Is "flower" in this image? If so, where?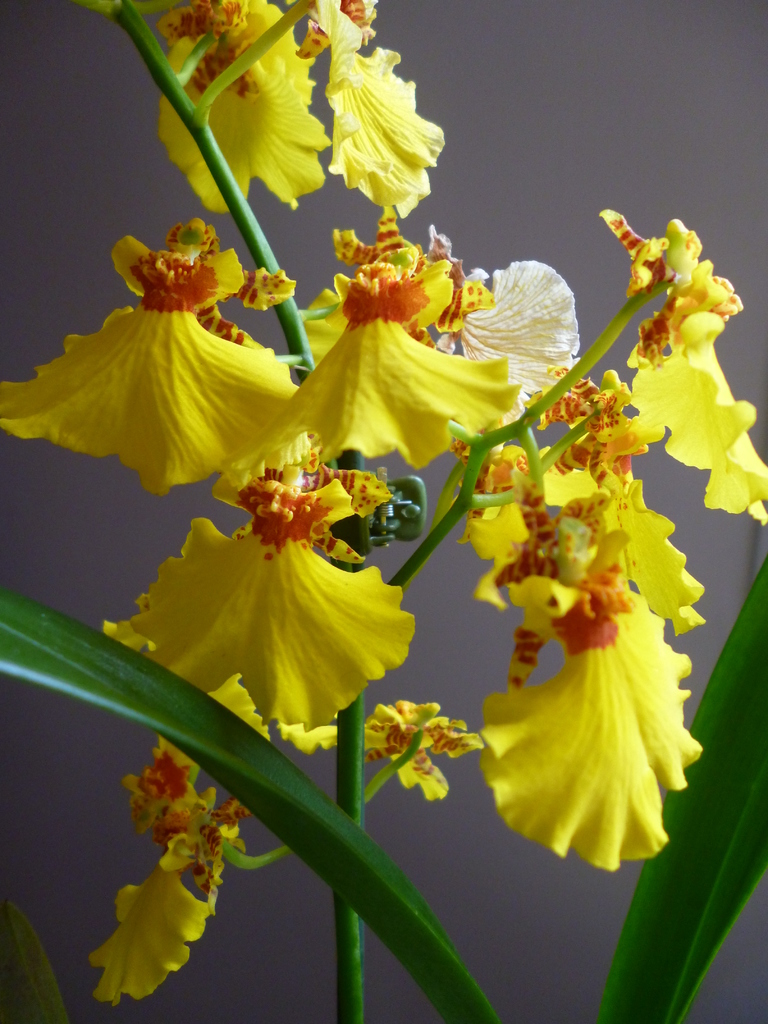
Yes, at region(160, 0, 326, 216).
